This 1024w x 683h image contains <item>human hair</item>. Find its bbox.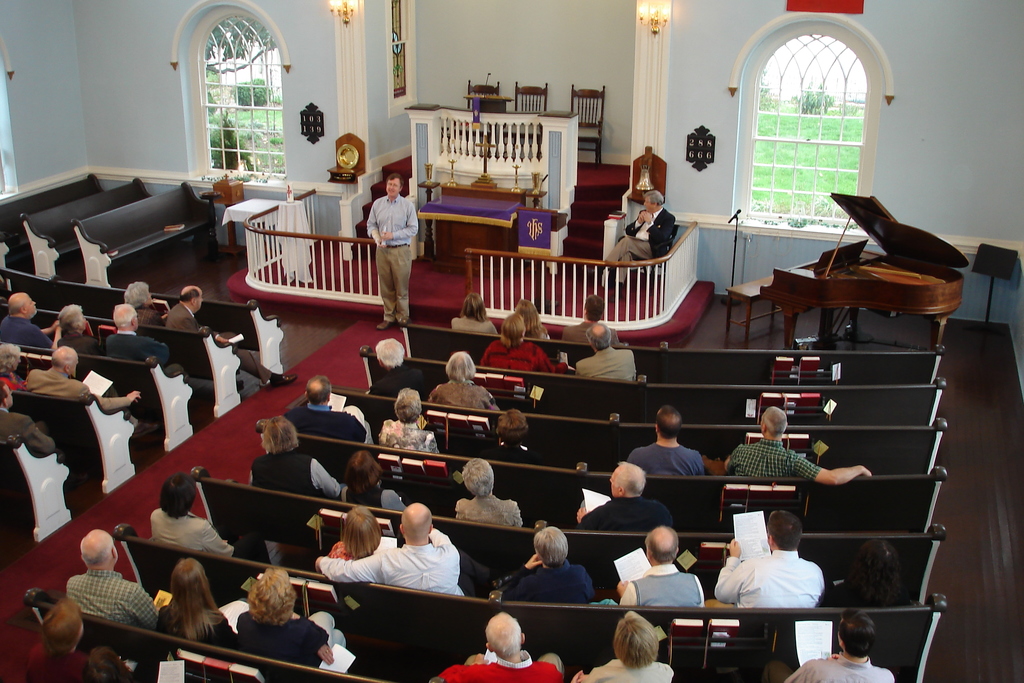
l=156, t=472, r=195, b=520.
